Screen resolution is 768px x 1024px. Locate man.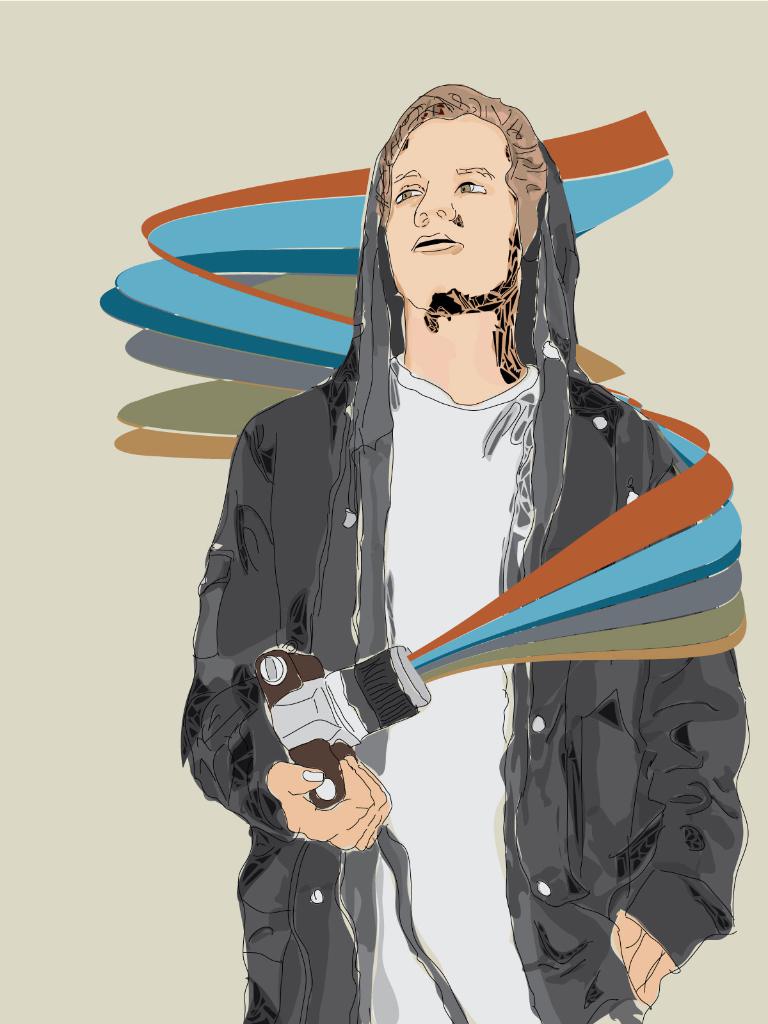
l=176, t=83, r=753, b=1023.
